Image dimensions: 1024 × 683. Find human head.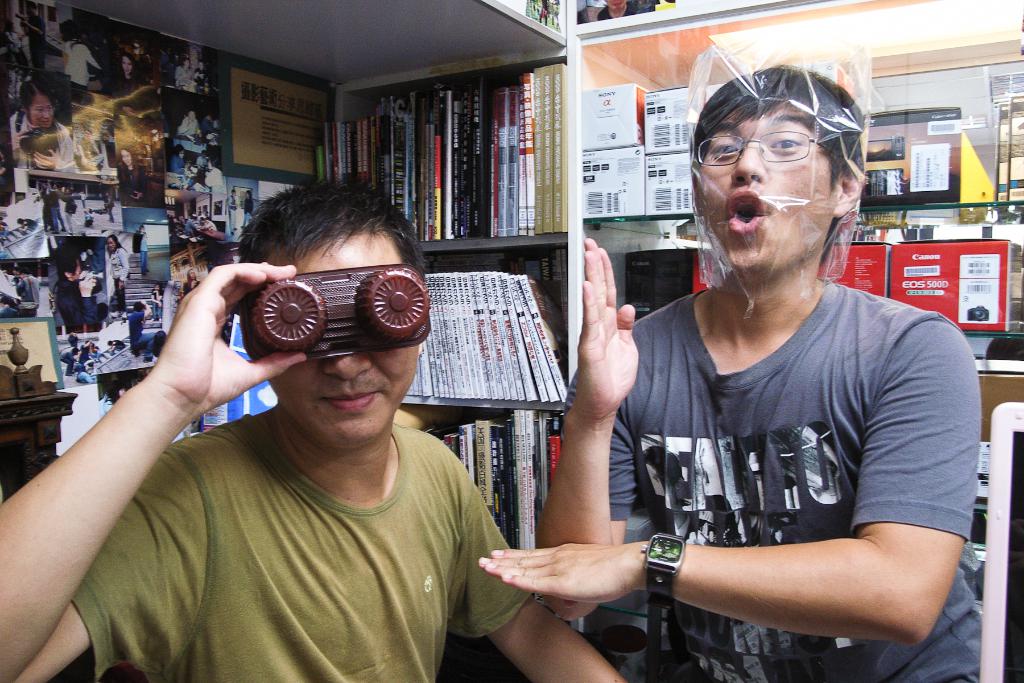
locate(21, 81, 53, 128).
